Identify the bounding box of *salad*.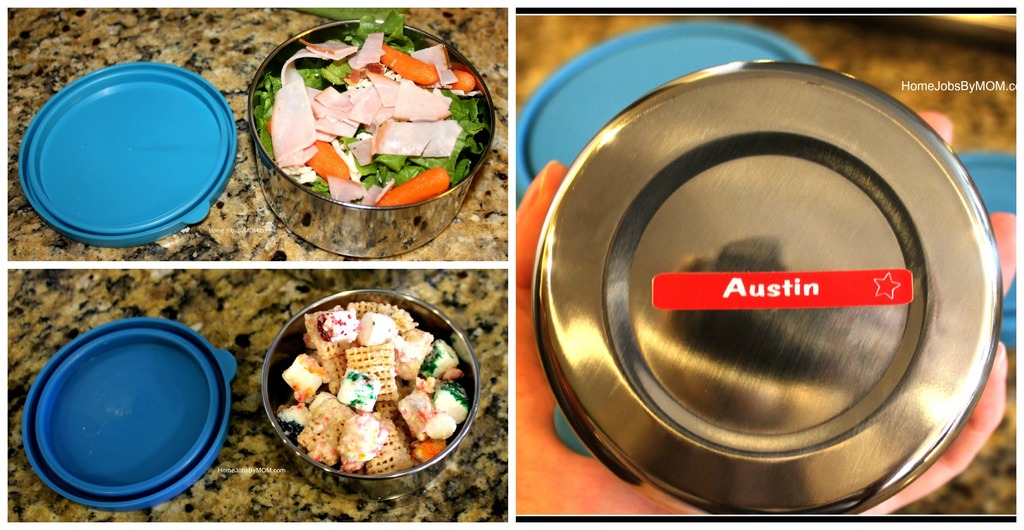
x1=250, y1=8, x2=492, y2=210.
